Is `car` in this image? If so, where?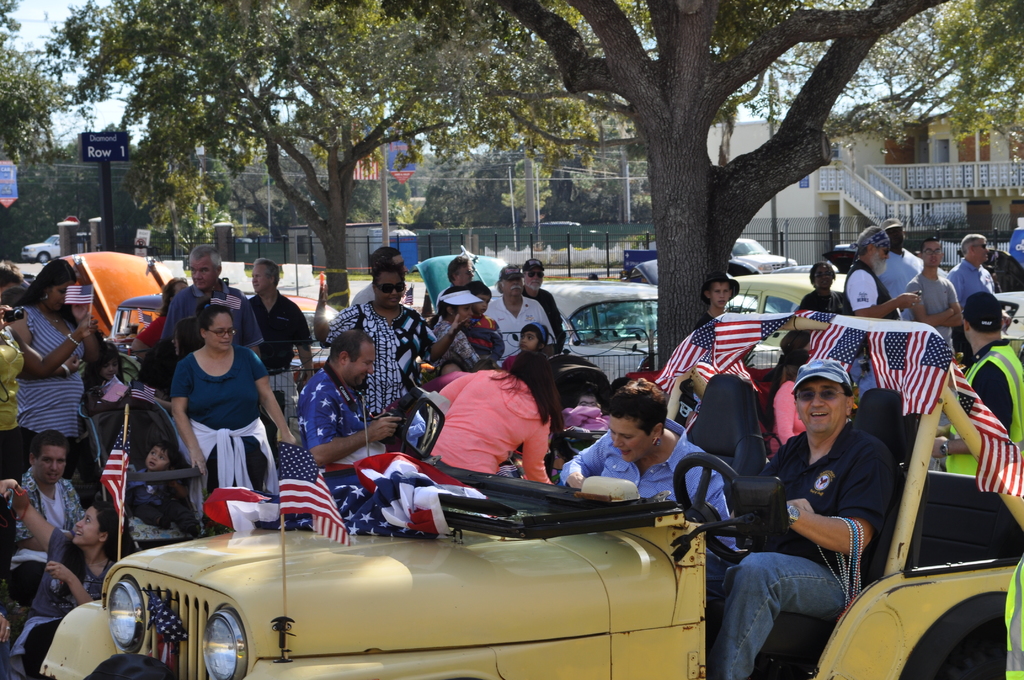
Yes, at (left=38, top=321, right=1023, bottom=679).
